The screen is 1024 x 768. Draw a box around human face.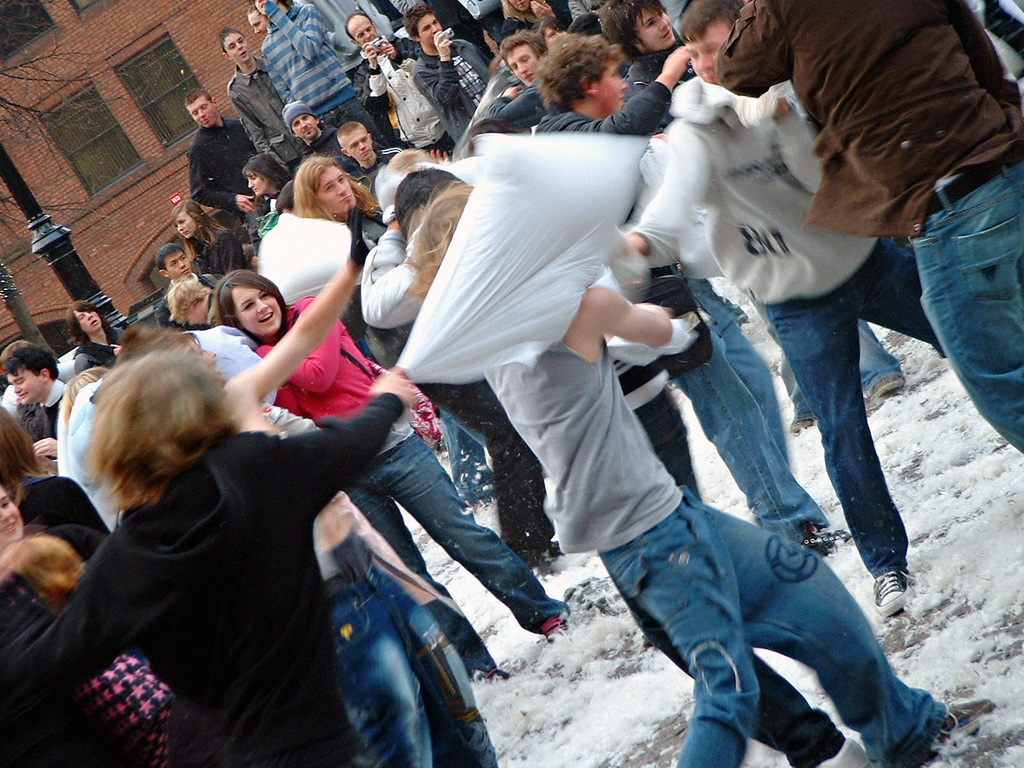
l=290, t=106, r=316, b=143.
